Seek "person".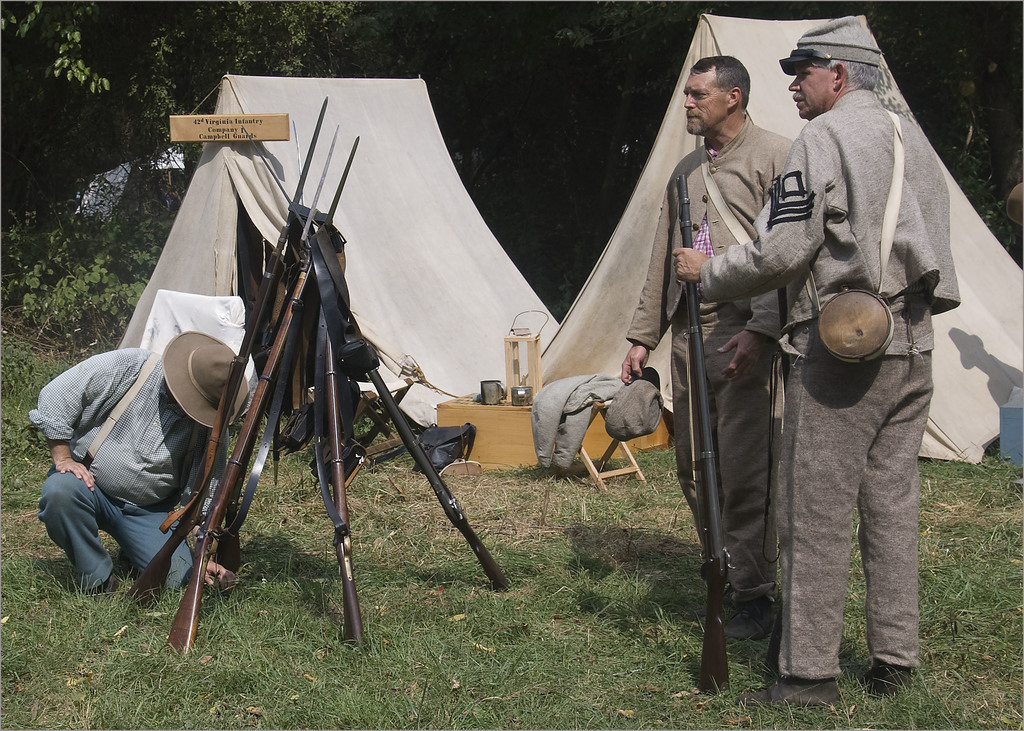
x1=625 y1=54 x2=797 y2=631.
